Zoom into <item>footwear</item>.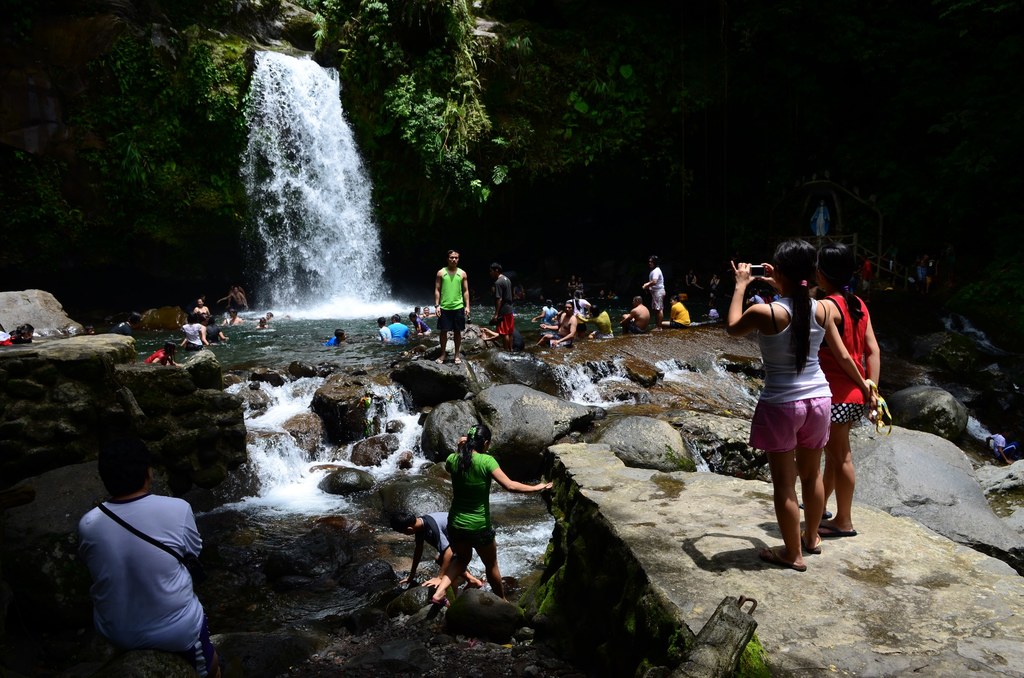
Zoom target: (818, 521, 857, 538).
